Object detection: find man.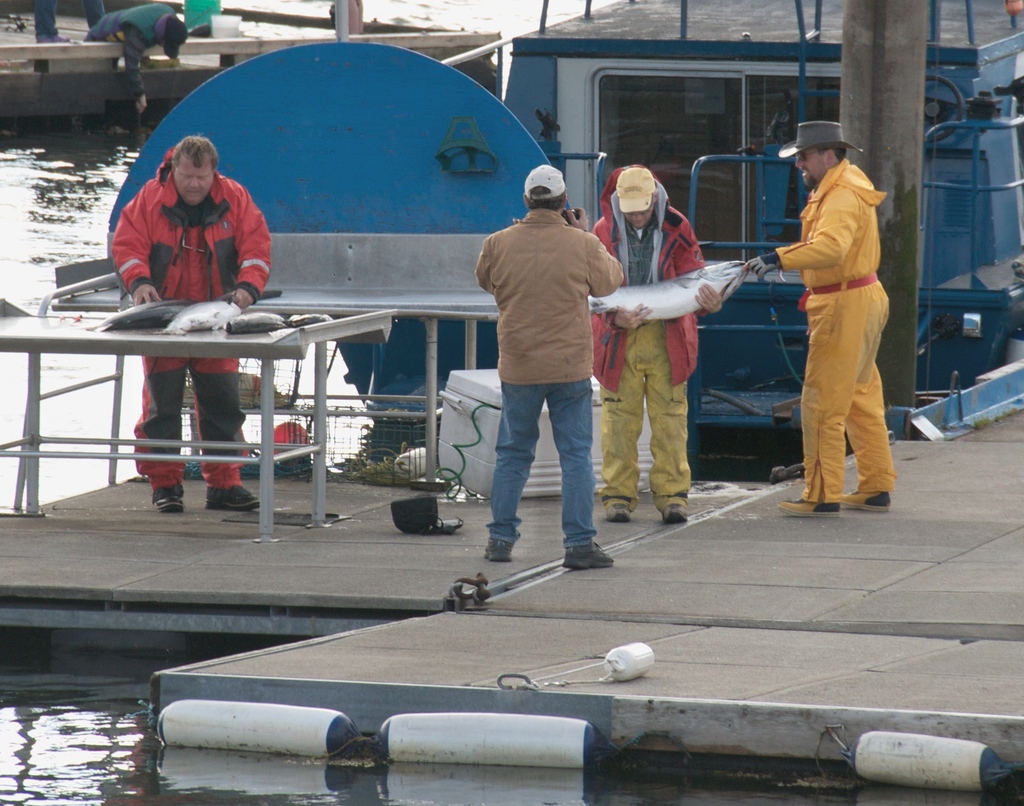
bbox(746, 117, 893, 519).
